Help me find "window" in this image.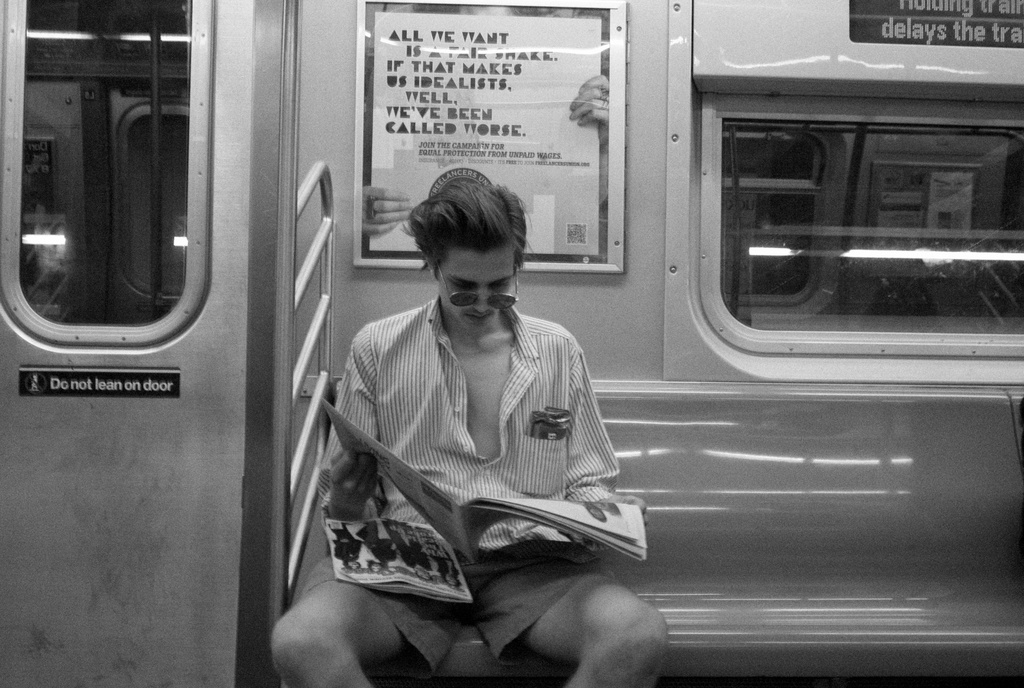
Found it: x1=693 y1=61 x2=998 y2=341.
